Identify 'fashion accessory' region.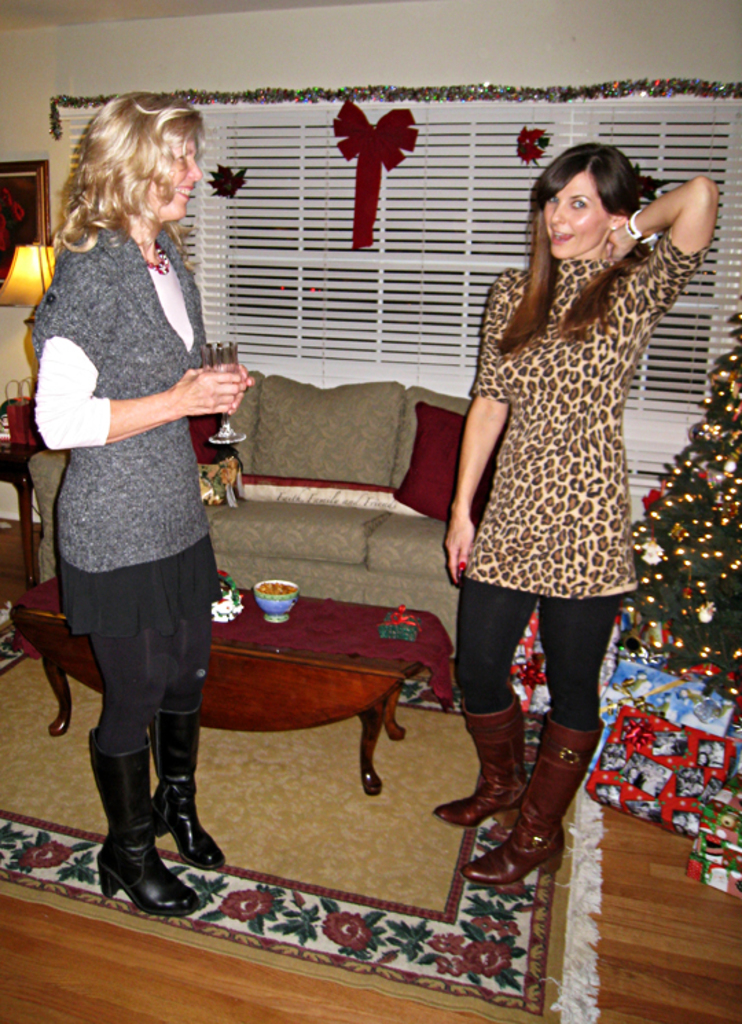
Region: box=[431, 689, 529, 829].
